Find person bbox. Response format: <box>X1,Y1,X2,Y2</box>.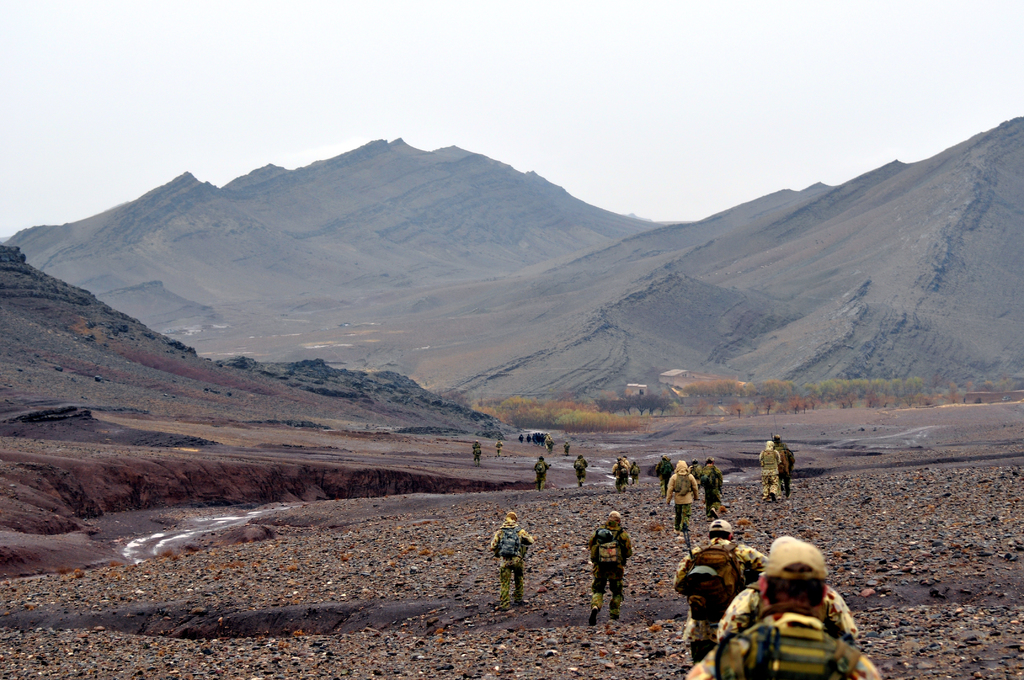
<box>699,537,877,679</box>.
